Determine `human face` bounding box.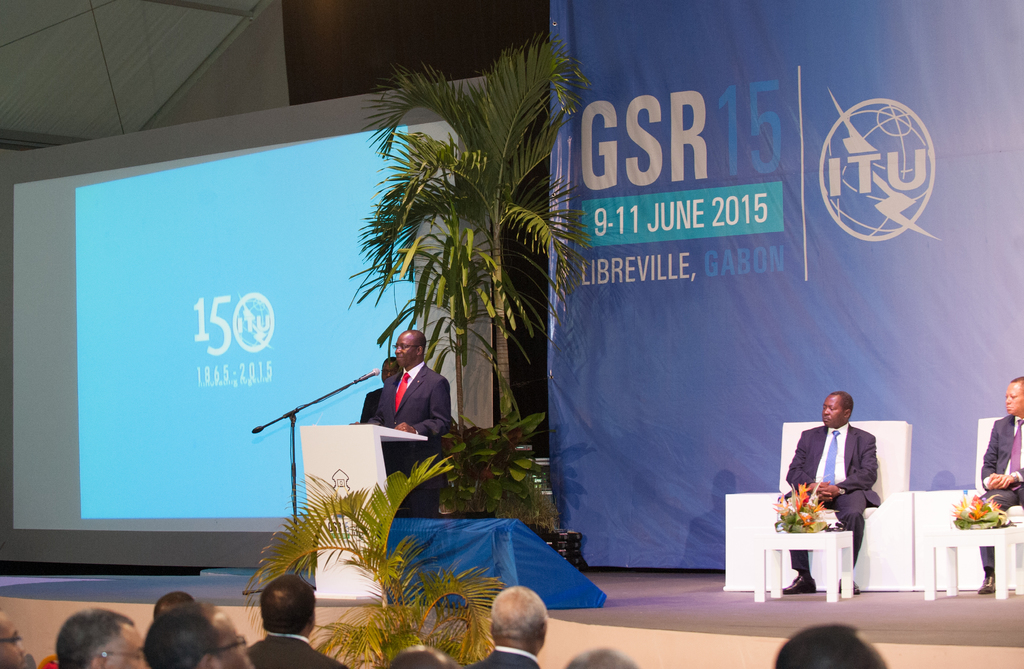
Determined: Rect(393, 331, 417, 367).
